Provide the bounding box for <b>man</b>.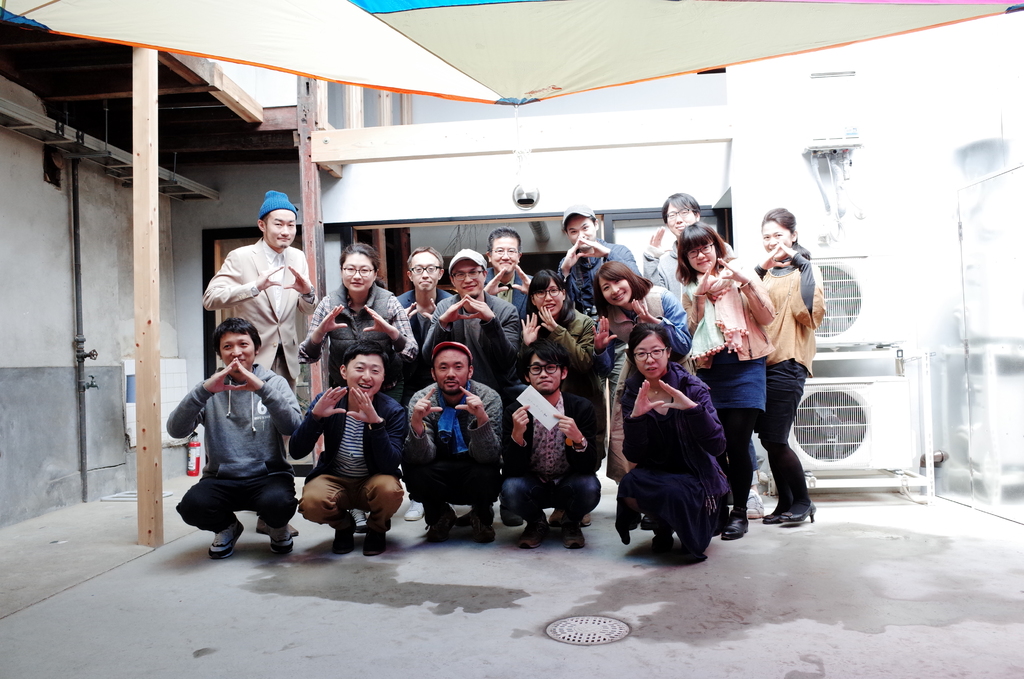
<bbox>641, 192, 701, 294</bbox>.
